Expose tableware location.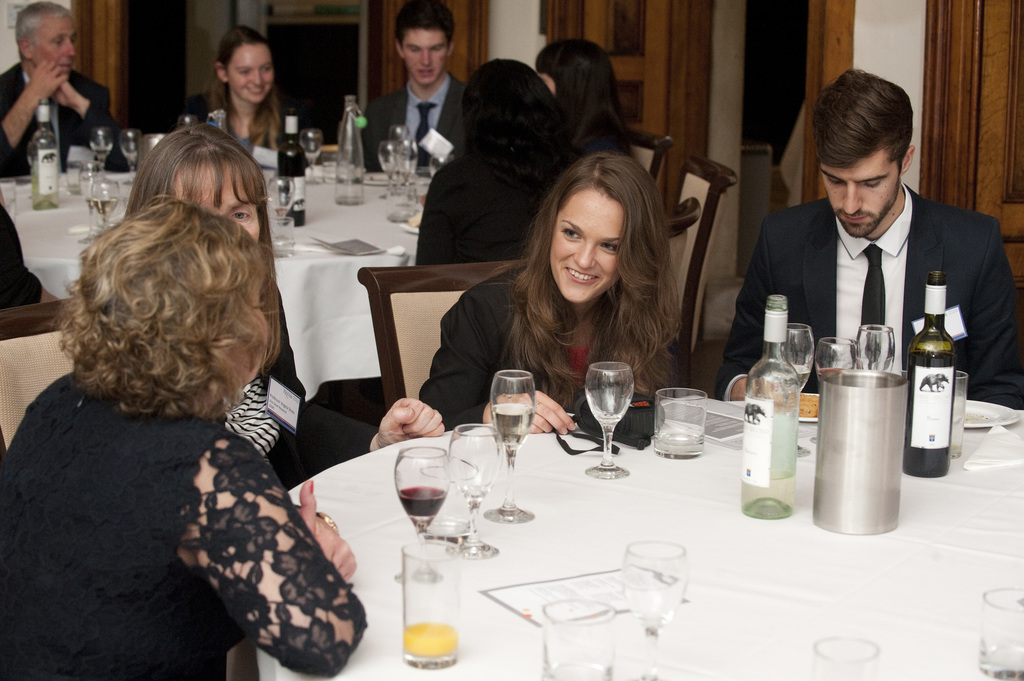
Exposed at Rect(963, 396, 1017, 426).
